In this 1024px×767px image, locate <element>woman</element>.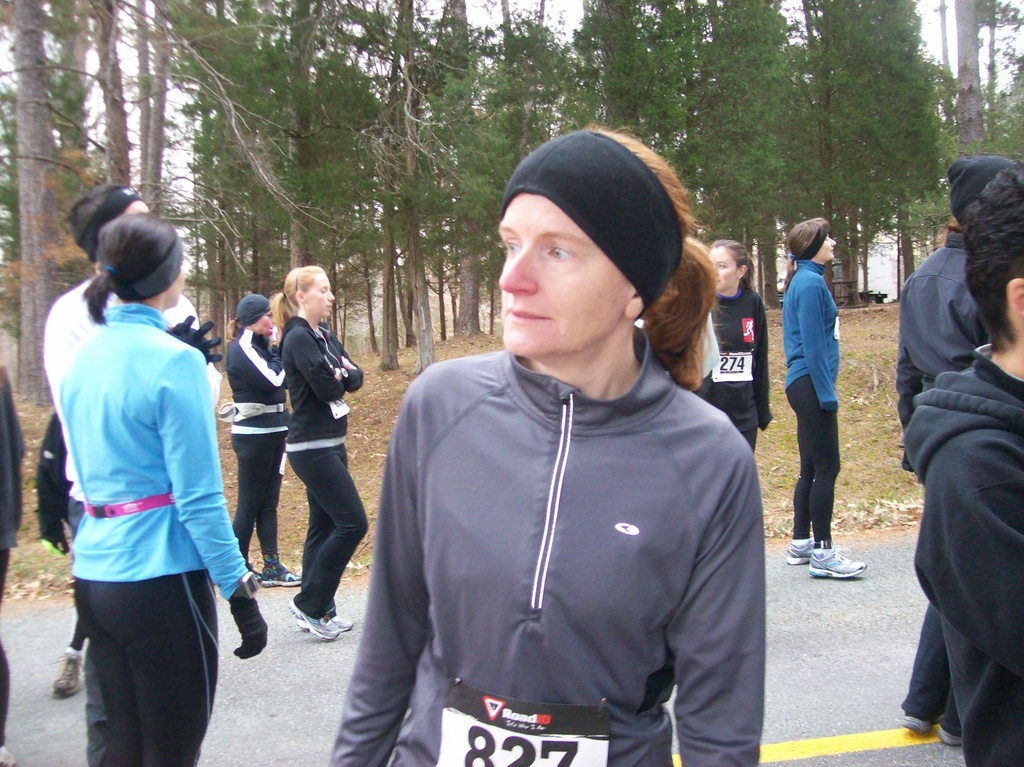
Bounding box: {"left": 694, "top": 241, "right": 777, "bottom": 455}.
